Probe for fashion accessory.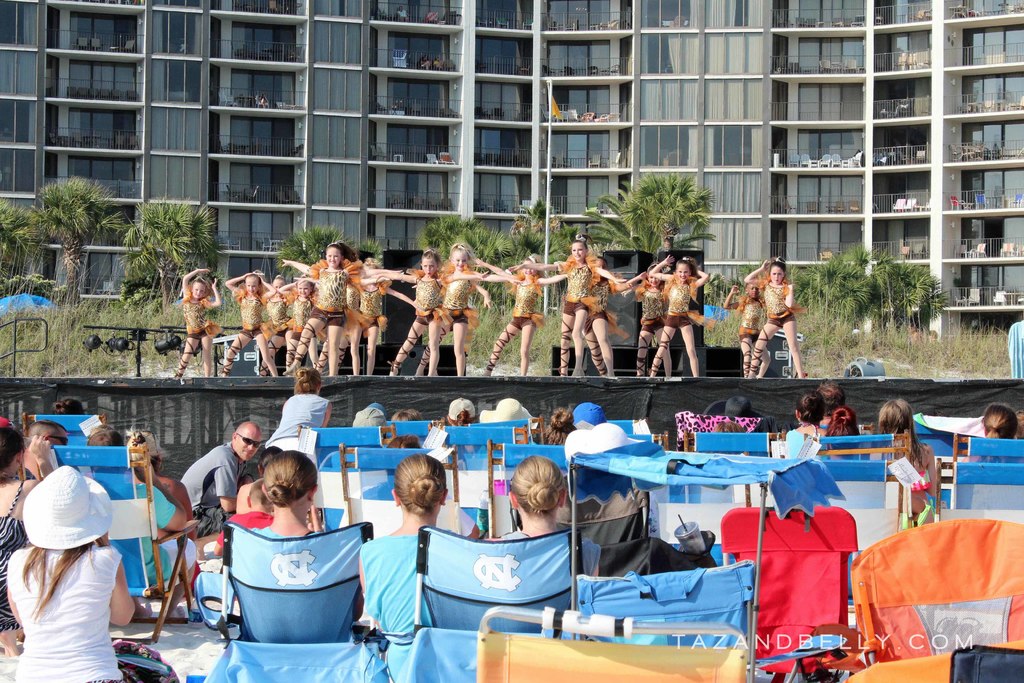
Probe result: crop(235, 431, 262, 451).
